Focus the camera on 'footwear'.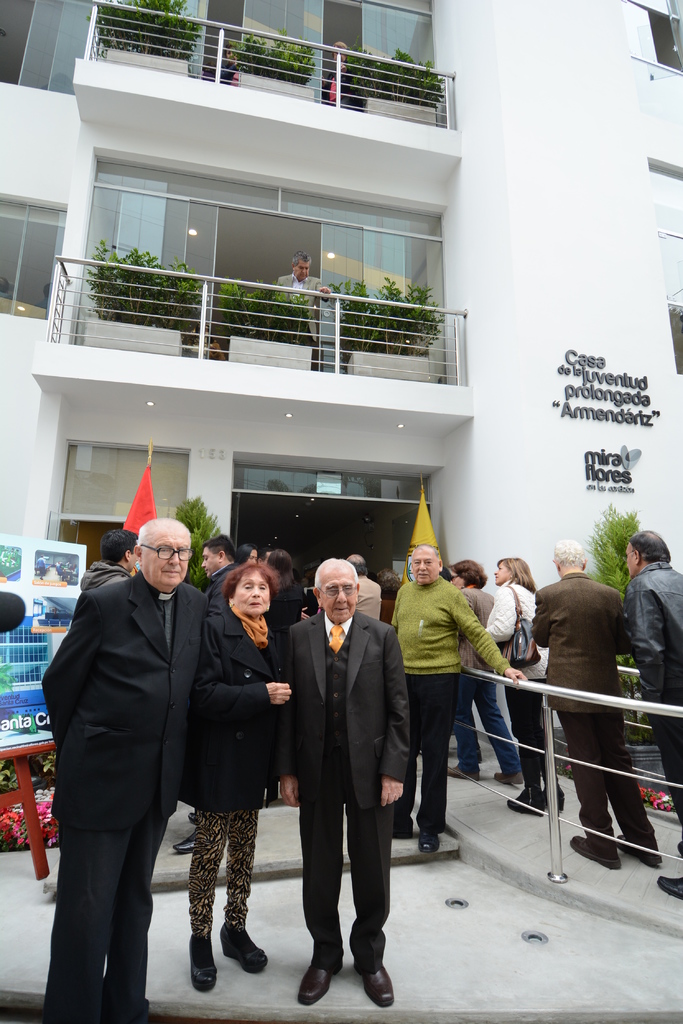
Focus region: (575, 838, 617, 874).
